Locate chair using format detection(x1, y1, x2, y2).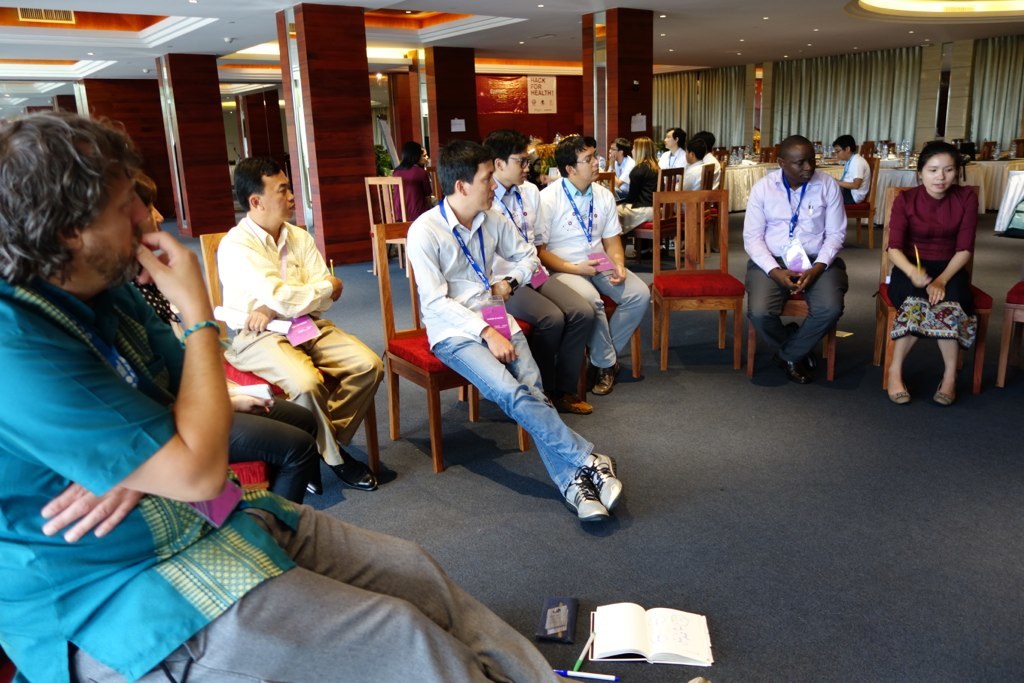
detection(638, 187, 751, 370).
